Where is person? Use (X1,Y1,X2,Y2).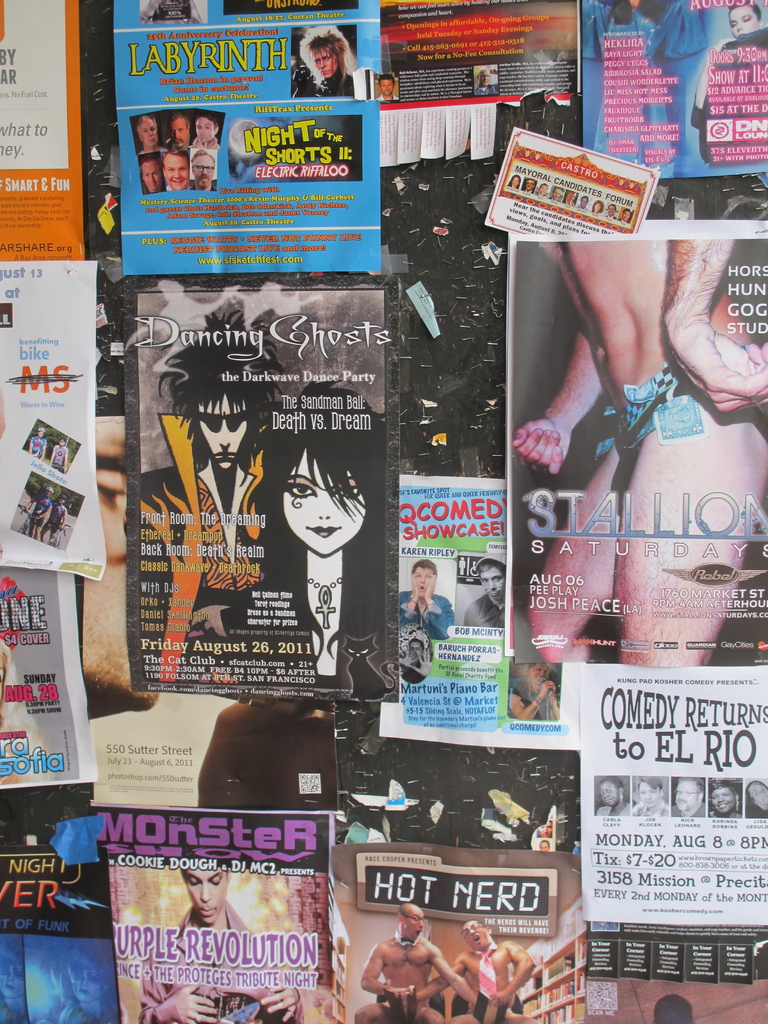
(688,0,767,130).
